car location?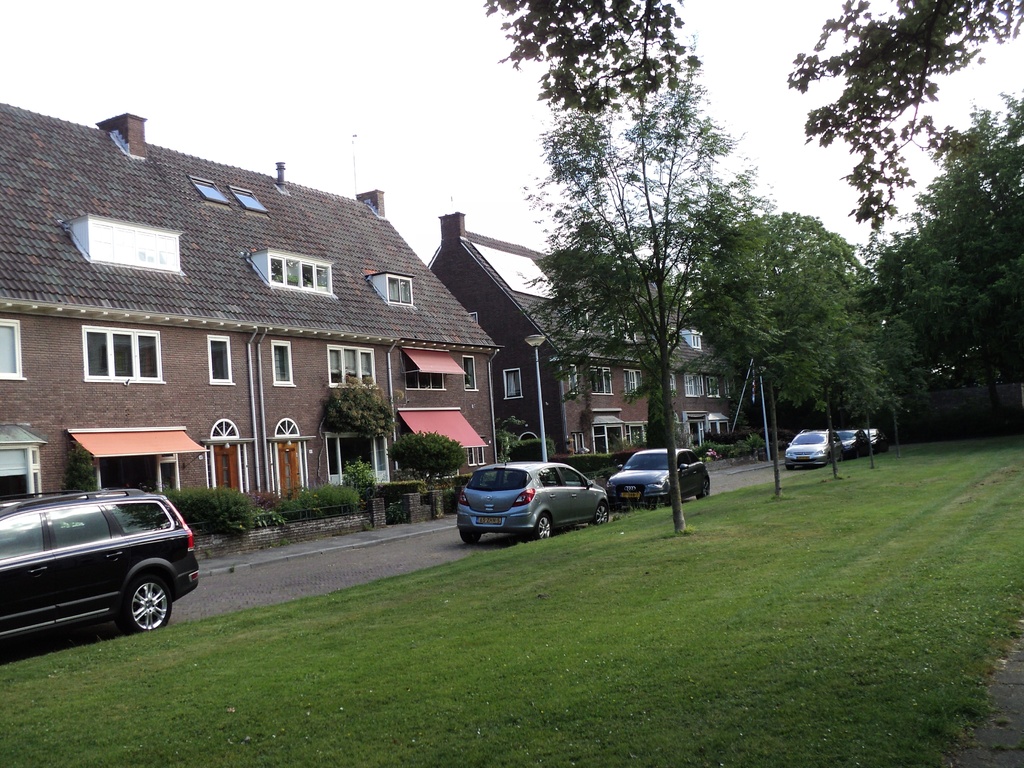
rect(4, 477, 193, 652)
